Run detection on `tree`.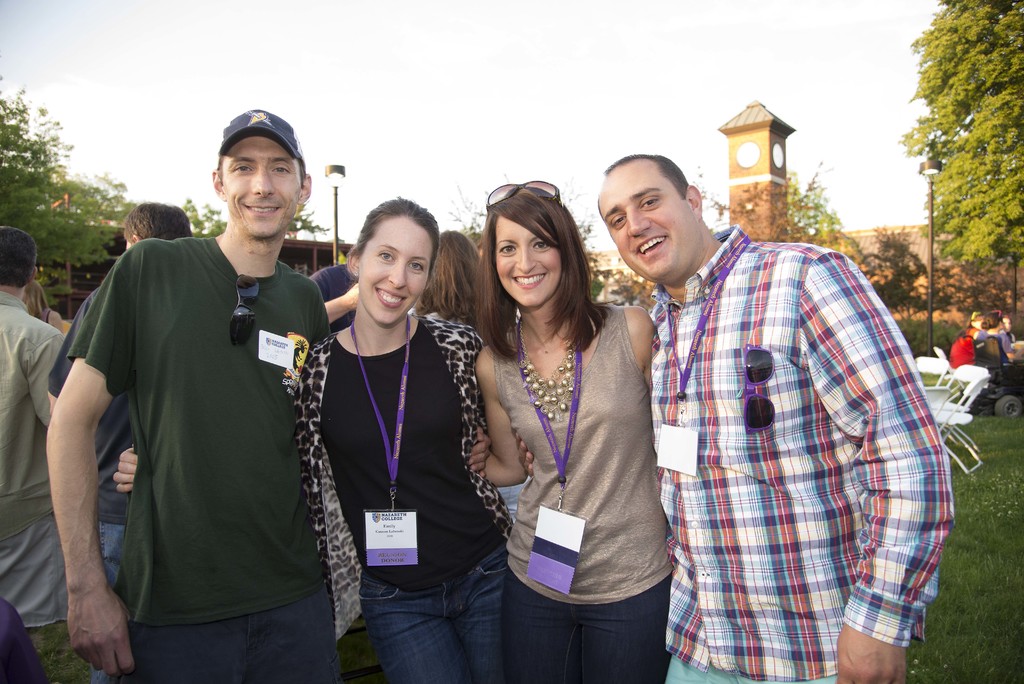
Result: 783,159,856,257.
